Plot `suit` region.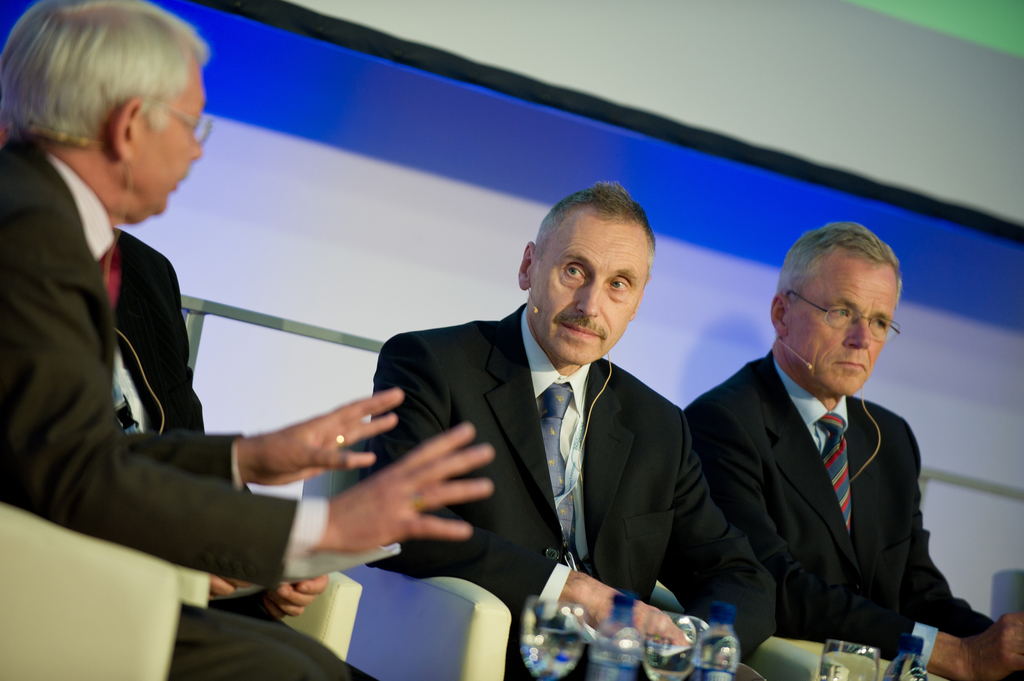
Plotted at region(96, 228, 382, 680).
